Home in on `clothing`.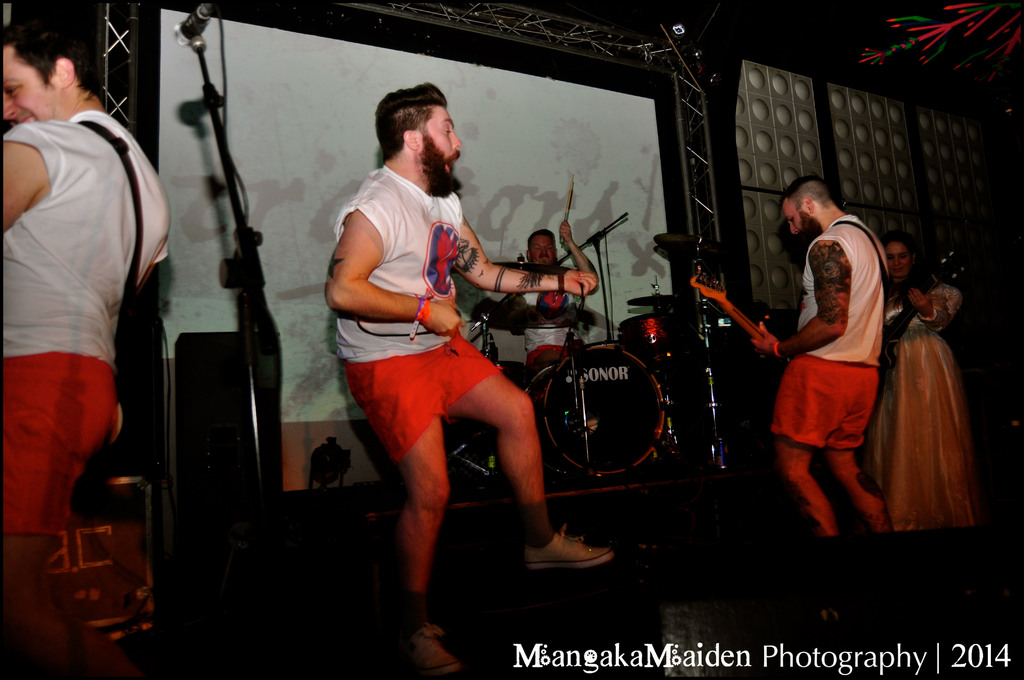
Homed in at 887,286,982,539.
